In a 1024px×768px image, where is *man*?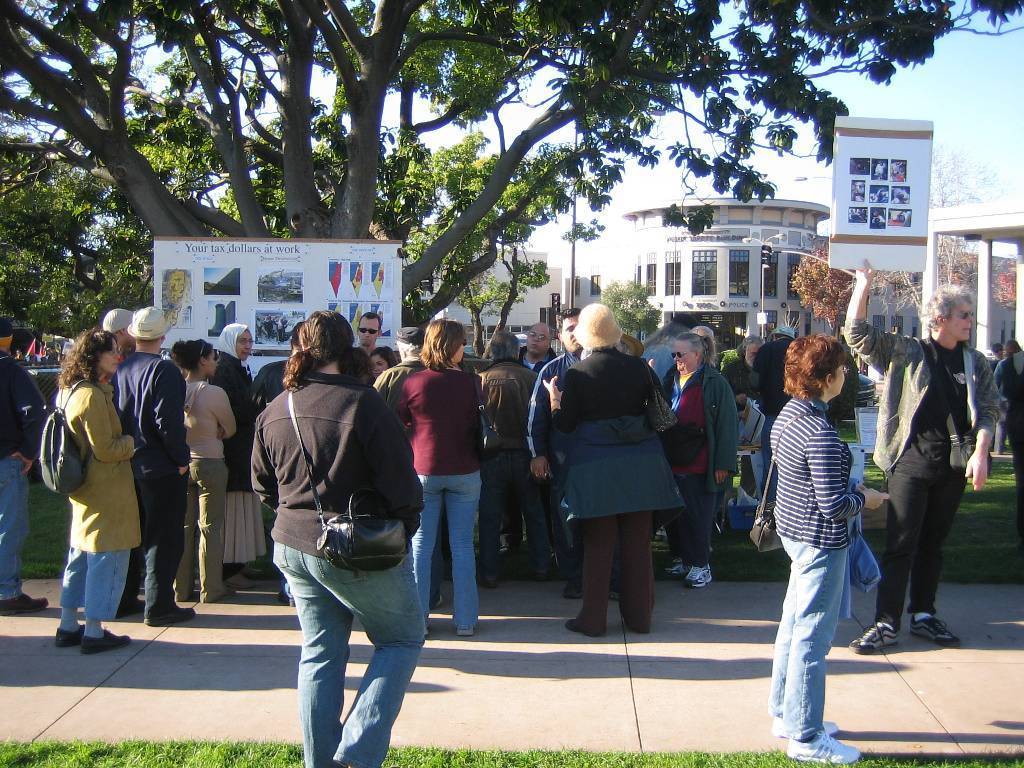
box(529, 307, 584, 599).
